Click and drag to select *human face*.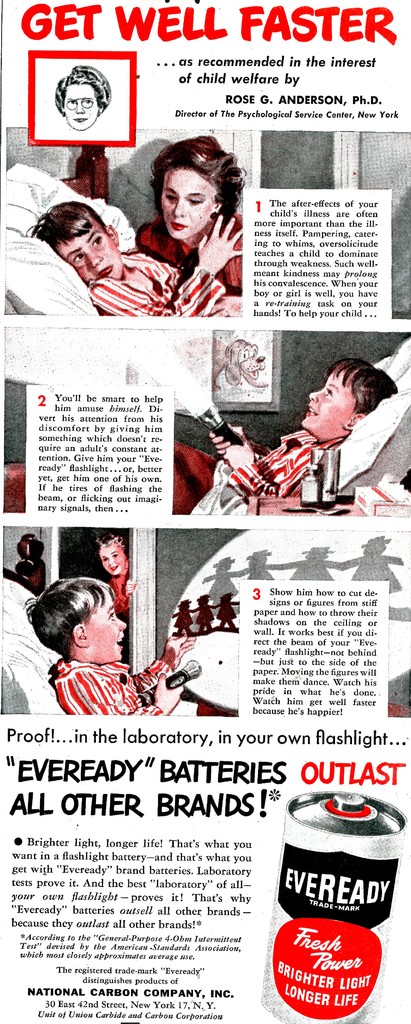
Selection: pyautogui.locateOnScreen(82, 592, 126, 655).
